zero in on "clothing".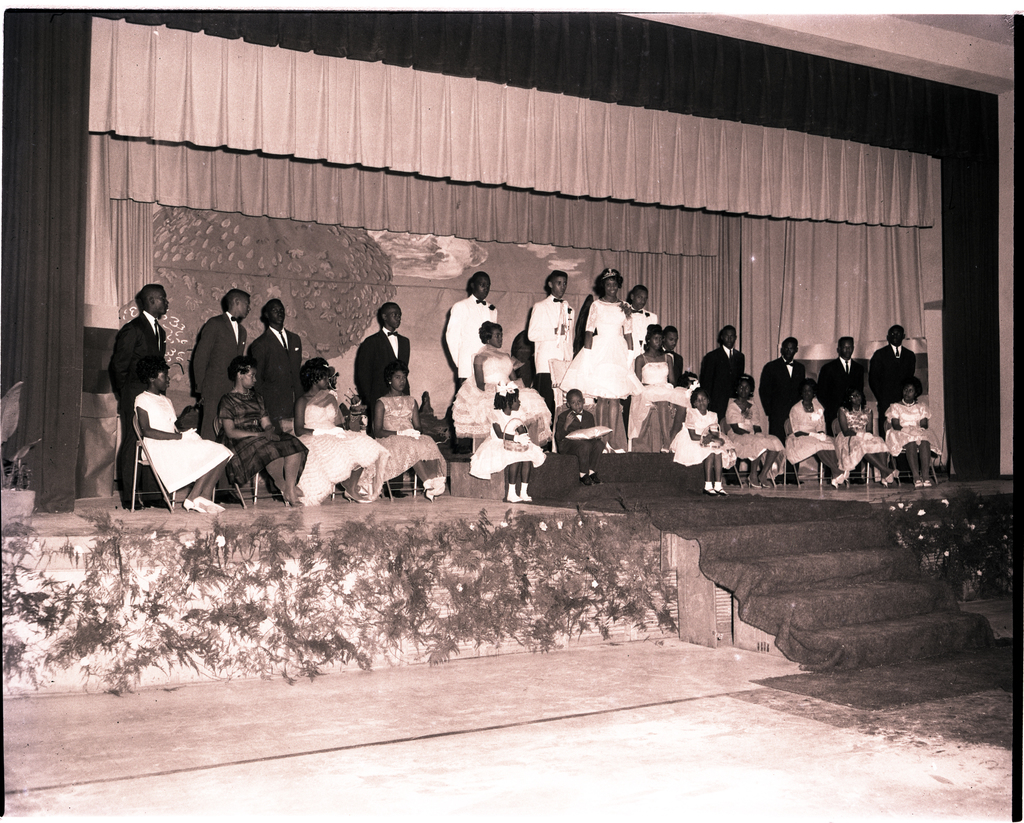
Zeroed in: left=552, top=405, right=601, bottom=470.
